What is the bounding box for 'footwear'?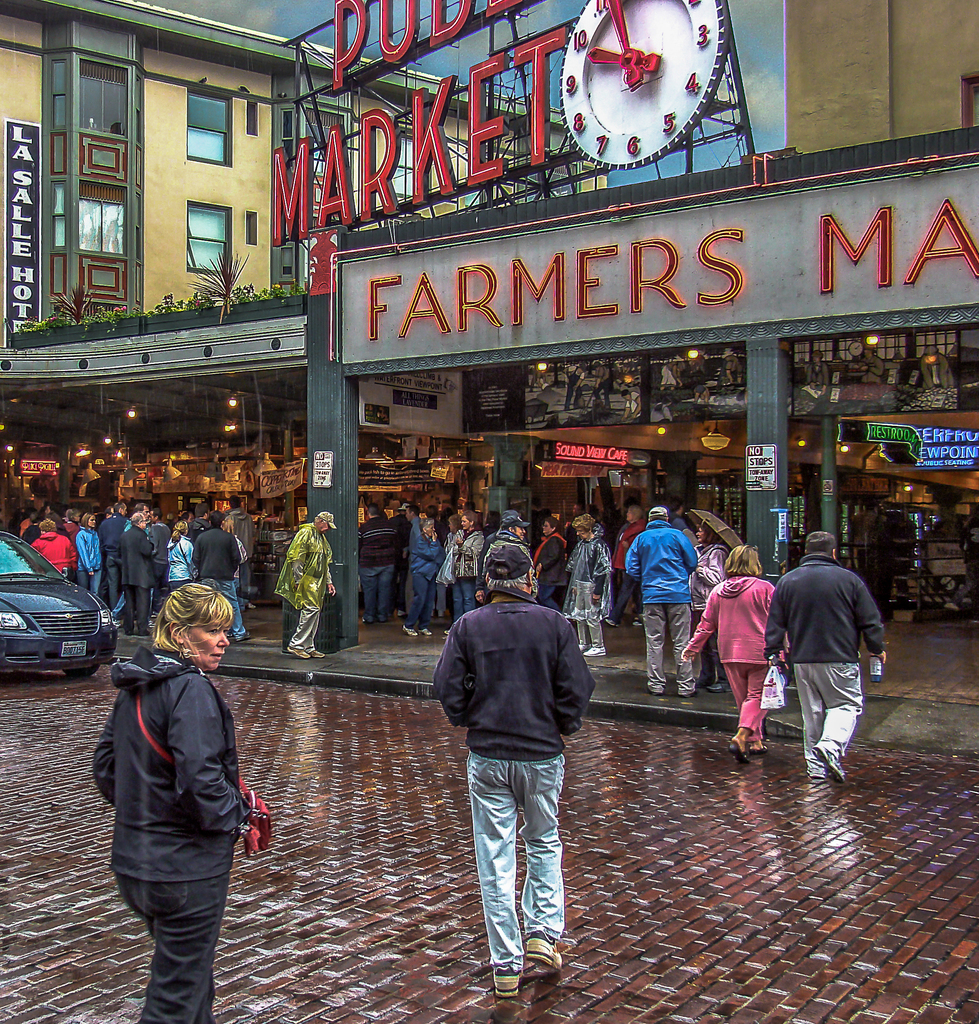
left=581, top=646, right=604, bottom=660.
